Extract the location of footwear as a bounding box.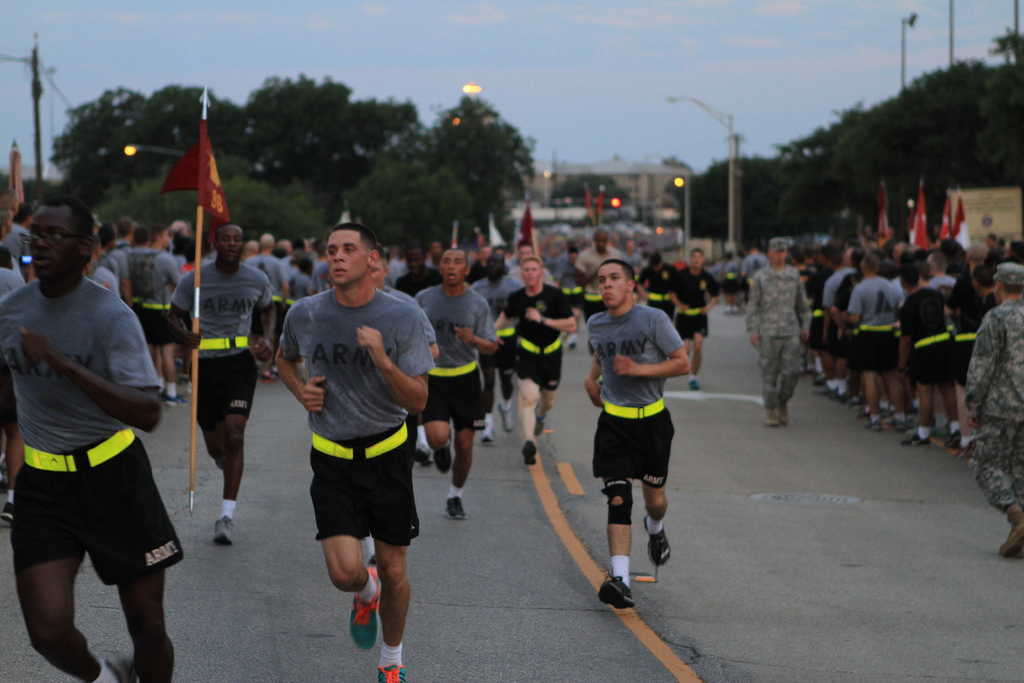
<bbox>212, 508, 237, 545</bbox>.
